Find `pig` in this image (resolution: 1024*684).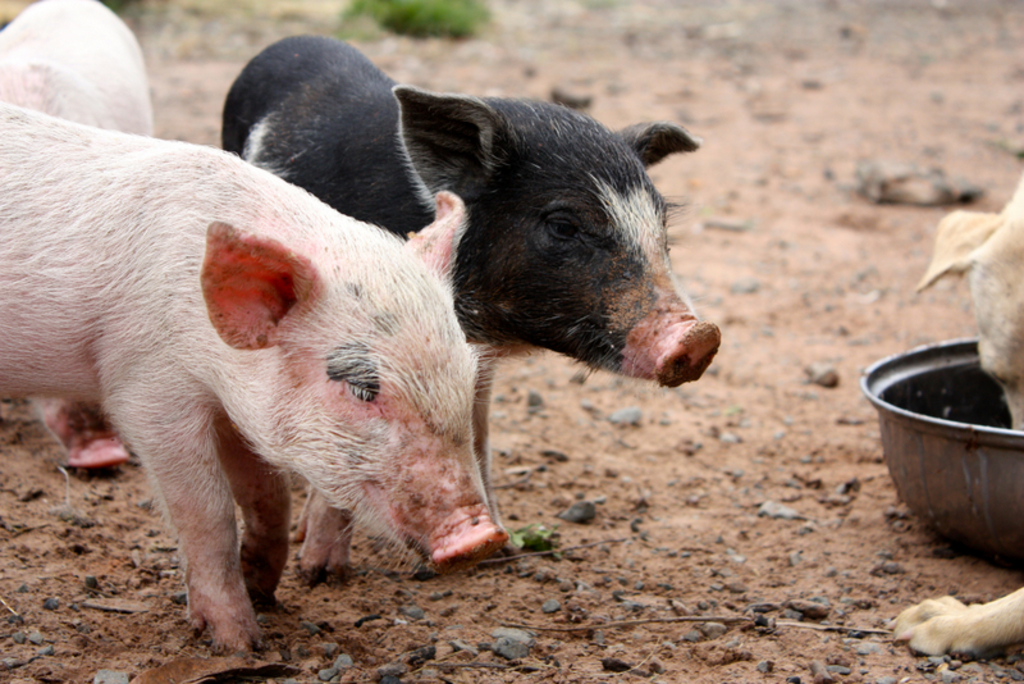
BBox(897, 175, 1023, 658).
